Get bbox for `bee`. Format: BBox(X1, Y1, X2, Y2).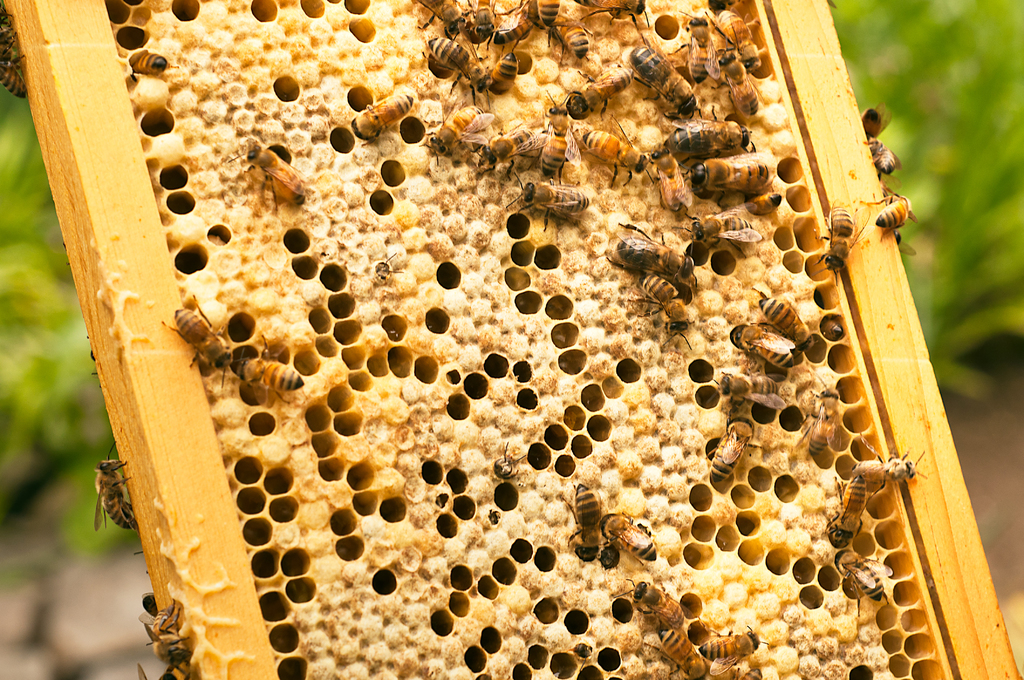
BBox(637, 49, 702, 117).
